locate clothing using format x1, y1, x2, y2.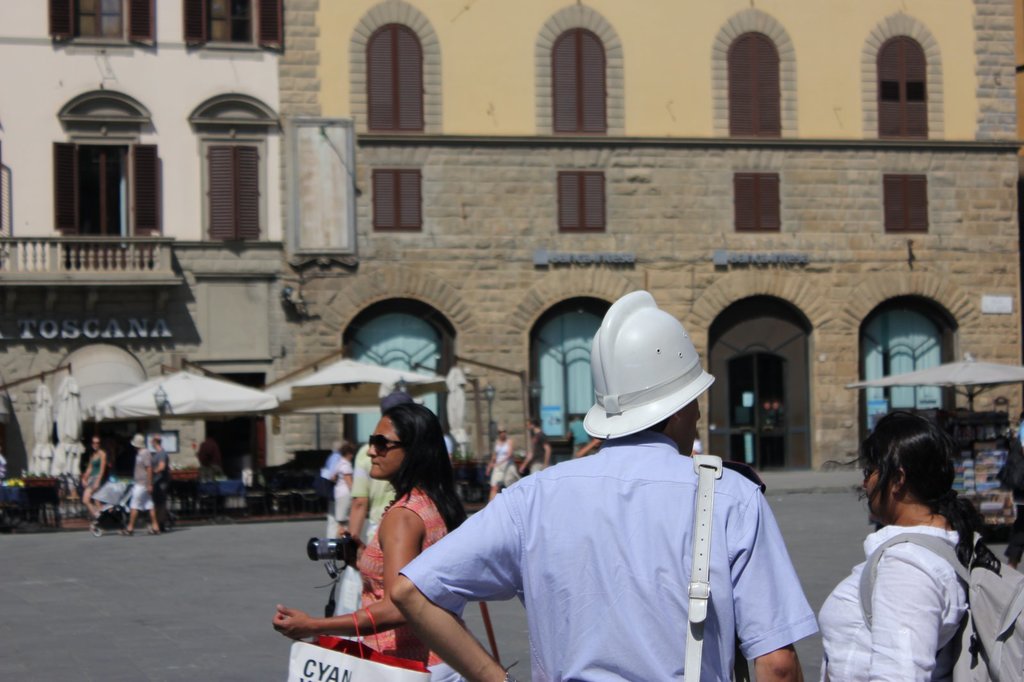
344, 489, 458, 673.
